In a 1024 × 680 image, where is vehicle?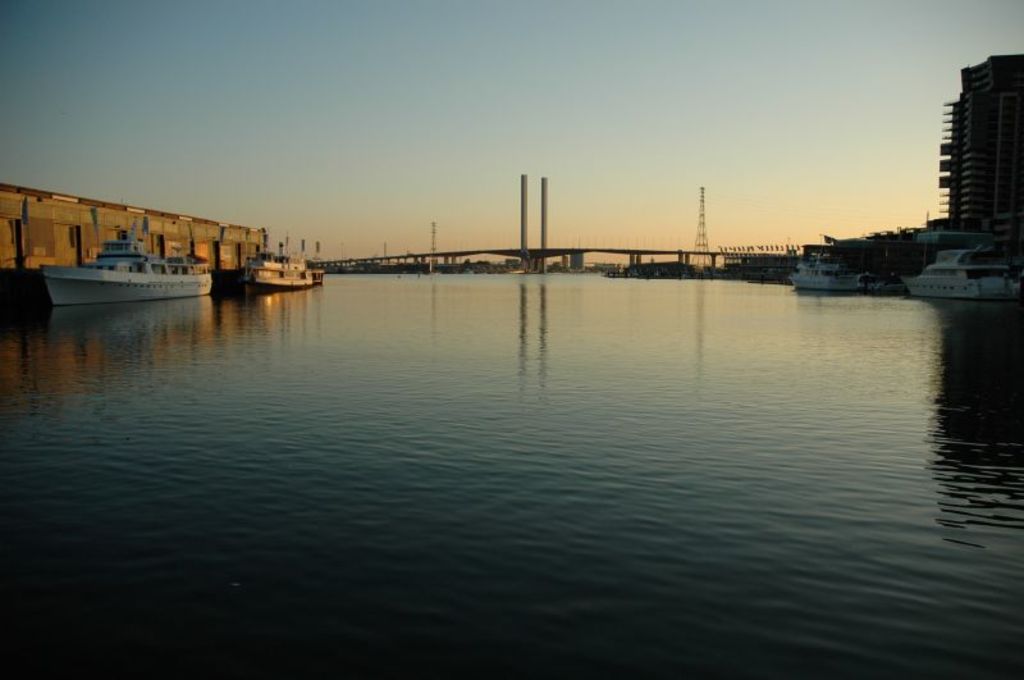
x1=243 y1=231 x2=323 y2=292.
